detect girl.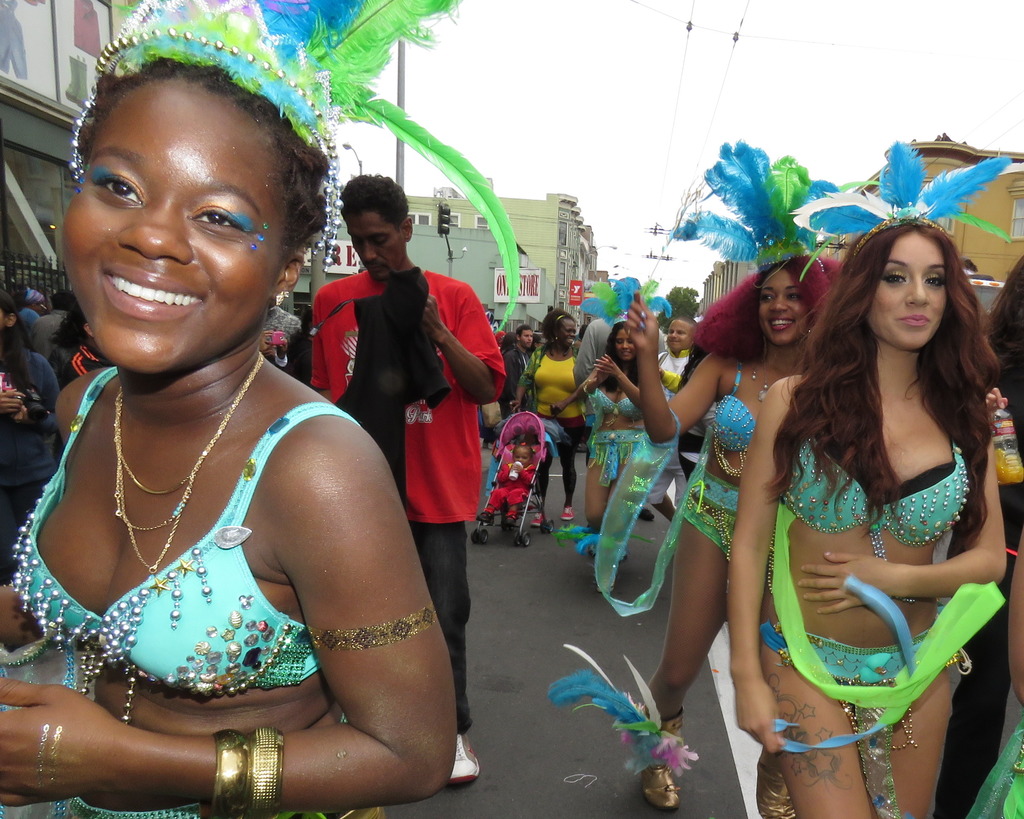
Detected at bbox=(726, 139, 1005, 815).
